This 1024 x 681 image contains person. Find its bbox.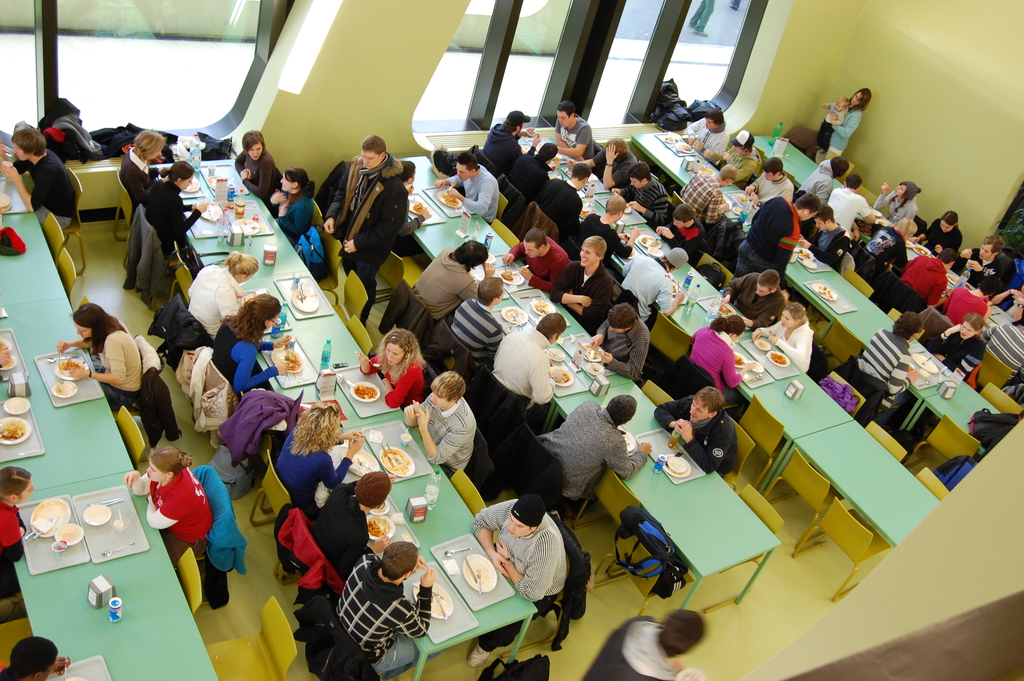
left=125, top=443, right=213, bottom=555.
